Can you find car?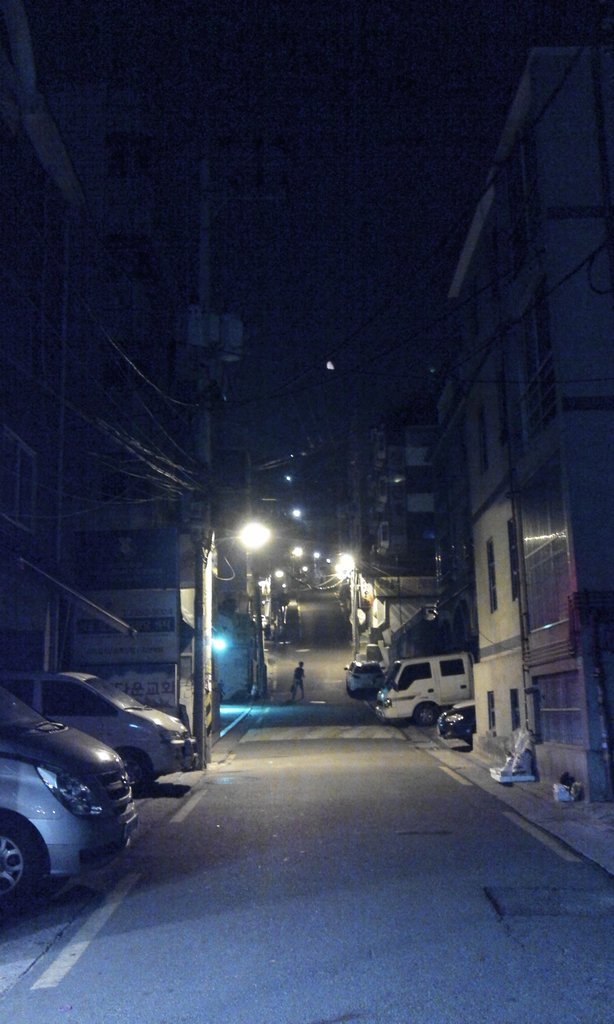
Yes, bounding box: 0,687,136,929.
